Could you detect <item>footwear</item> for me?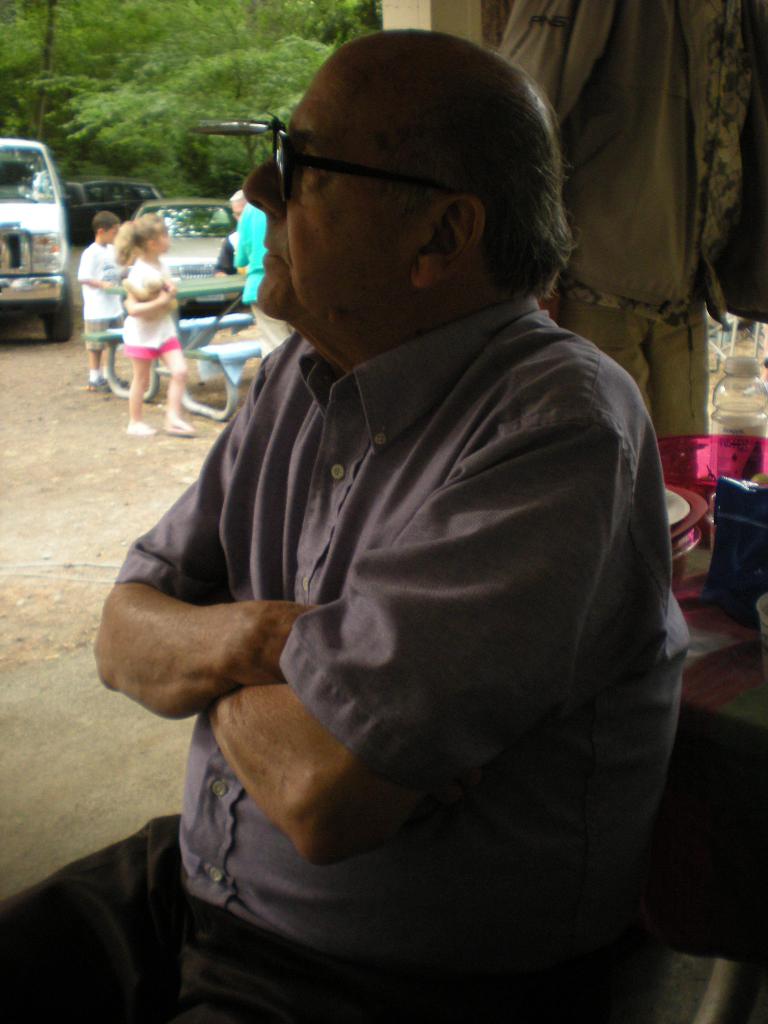
Detection result: box(89, 376, 110, 391).
